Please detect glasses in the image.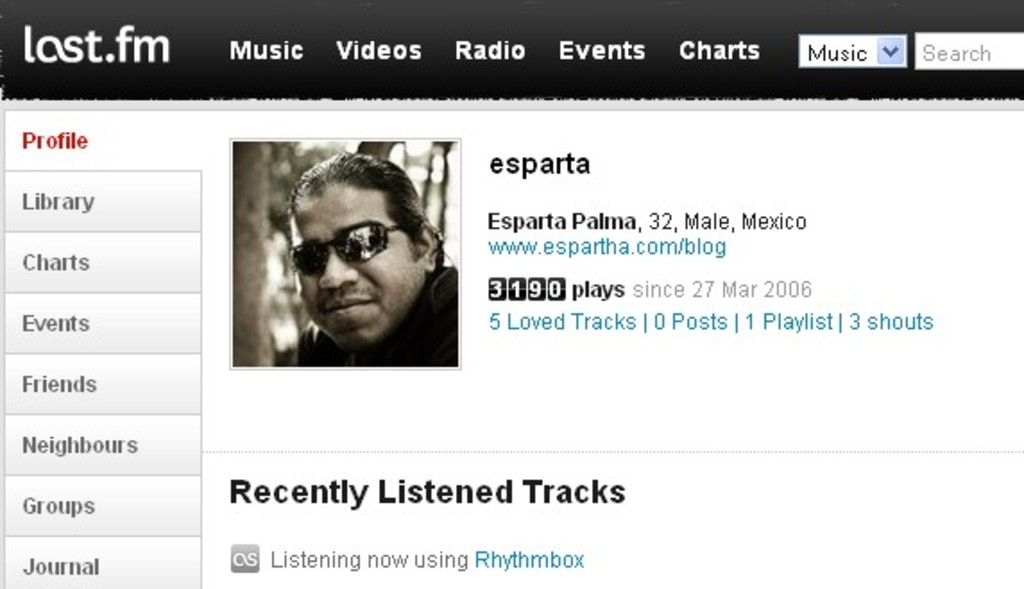
{"x1": 285, "y1": 218, "x2": 410, "y2": 267}.
